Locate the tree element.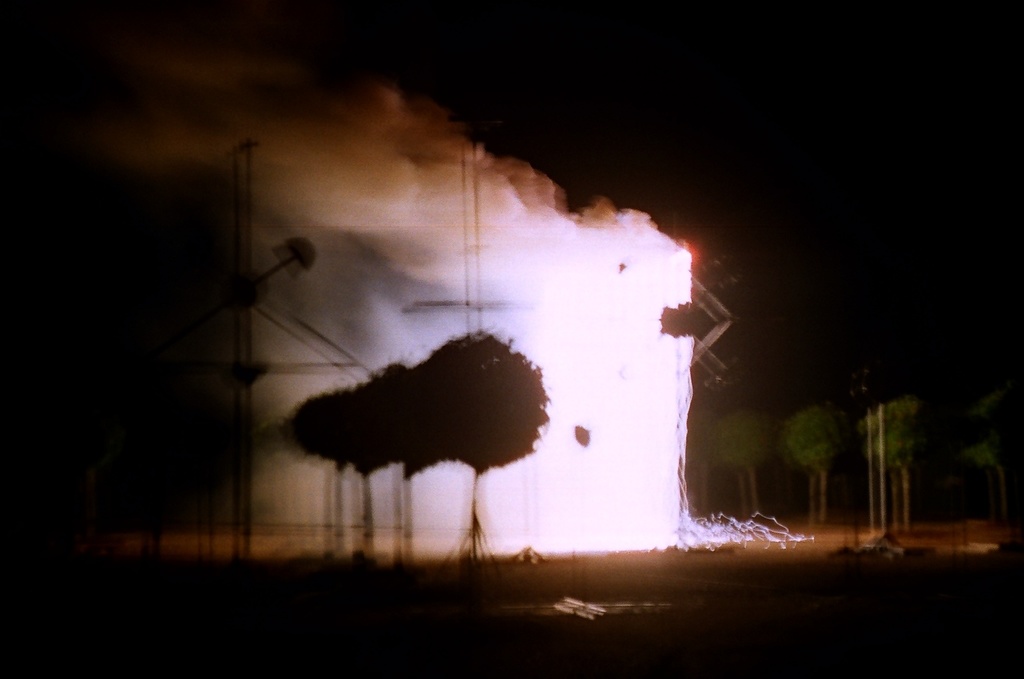
Element bbox: select_region(977, 392, 1023, 539).
